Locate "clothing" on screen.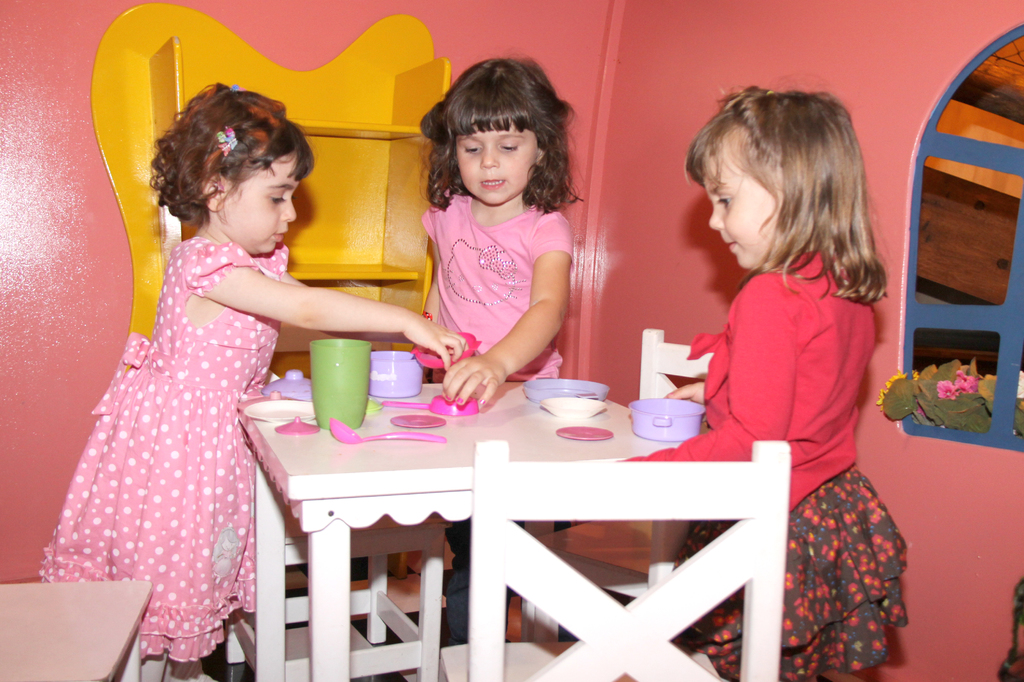
On screen at l=41, t=195, r=292, b=629.
